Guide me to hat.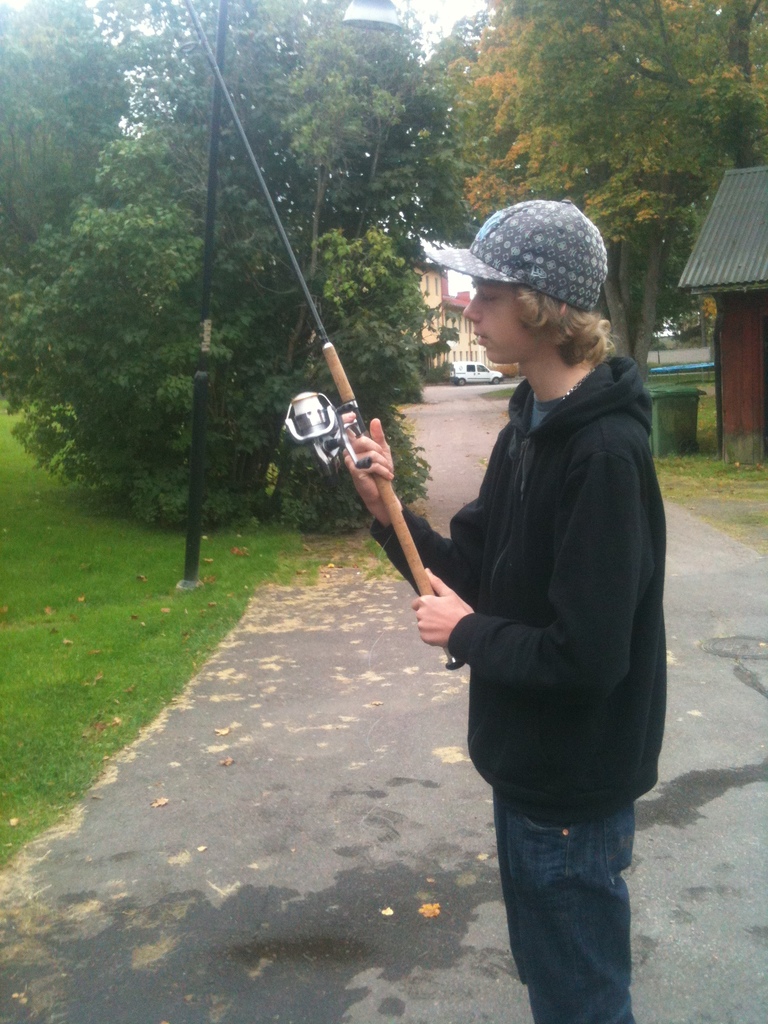
Guidance: 419:197:613:316.
